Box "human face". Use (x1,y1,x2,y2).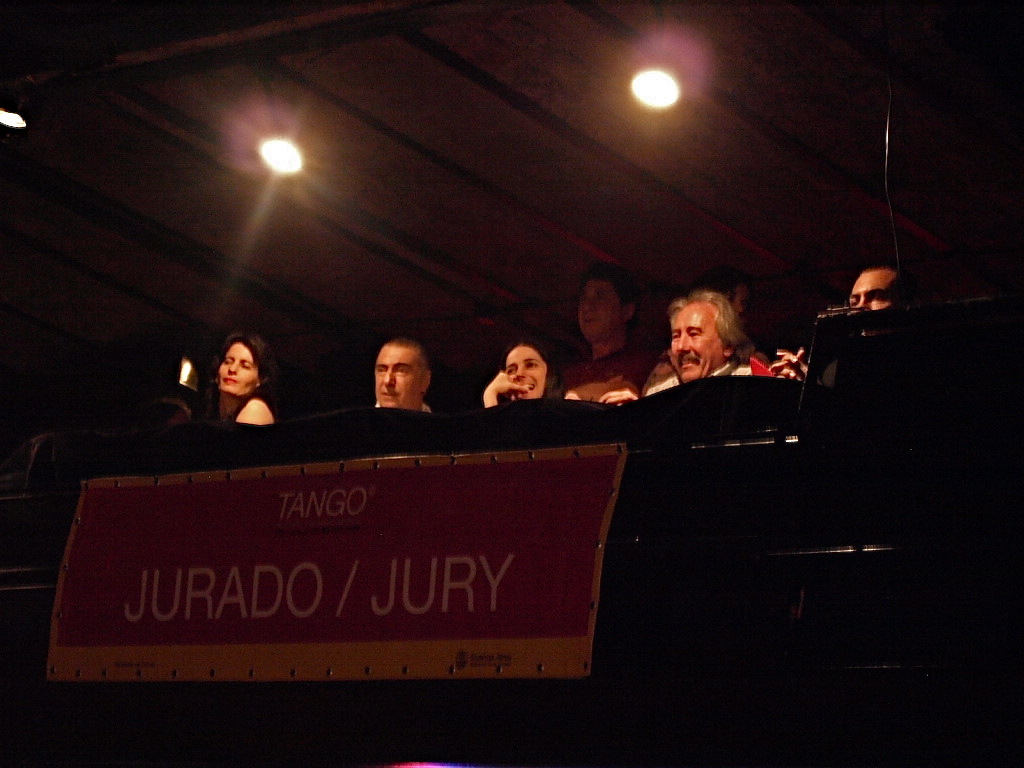
(669,306,722,375).
